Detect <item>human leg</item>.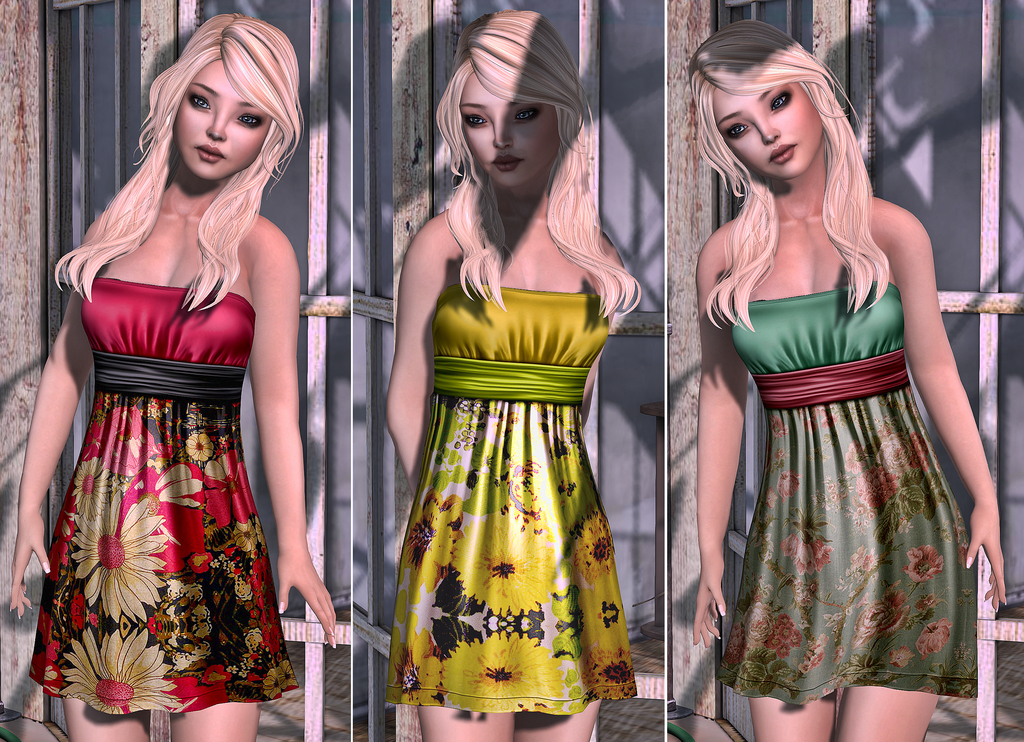
Detected at 751,693,836,741.
